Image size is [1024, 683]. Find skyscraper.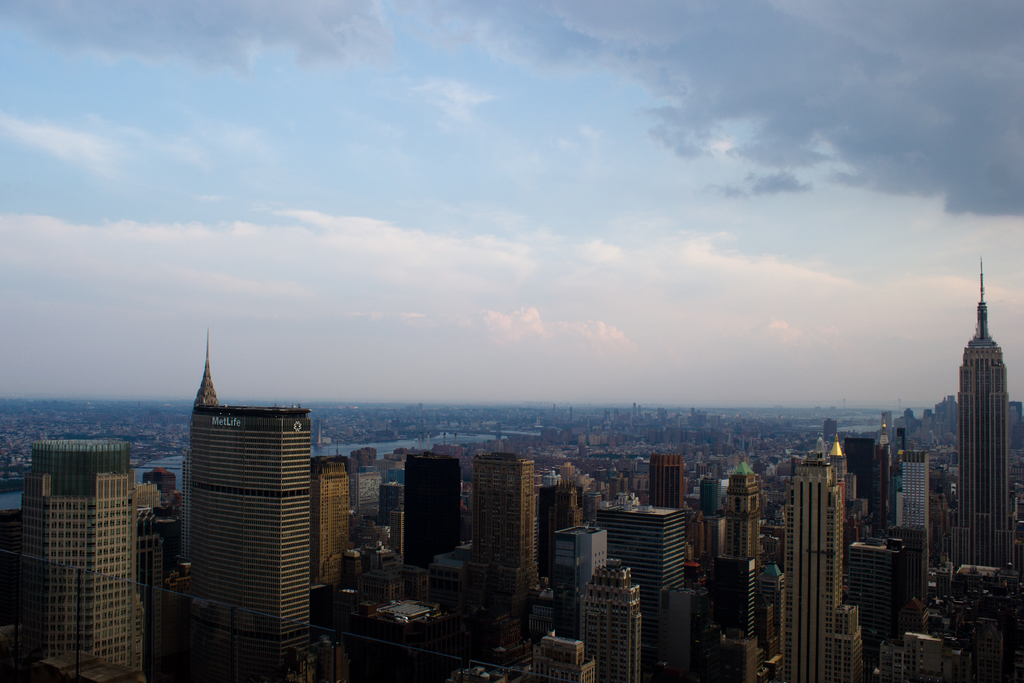
<box>550,516,607,638</box>.
